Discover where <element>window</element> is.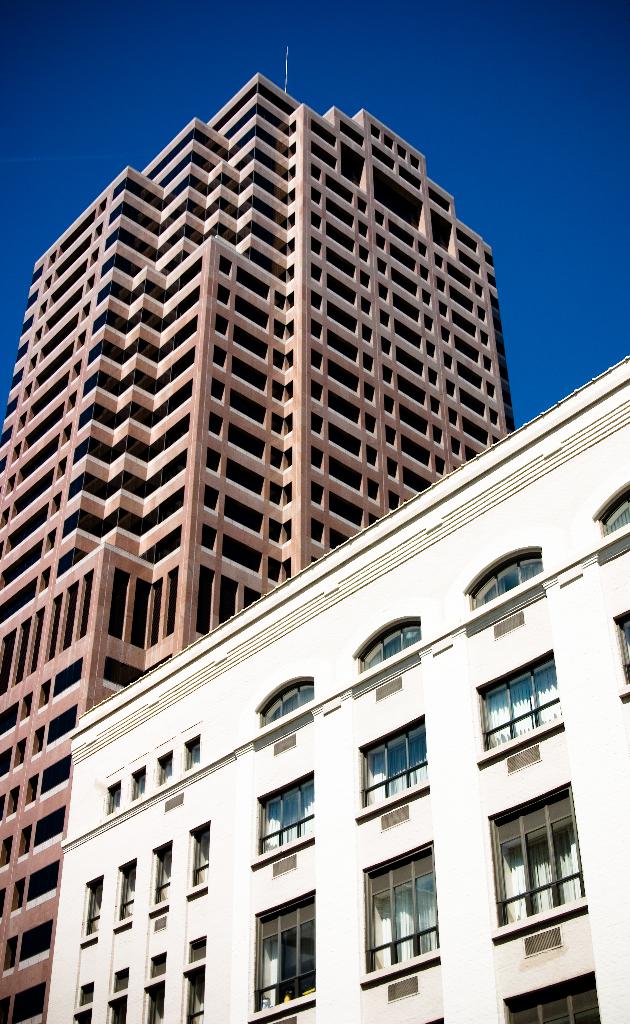
Discovered at <region>115, 855, 141, 939</region>.
